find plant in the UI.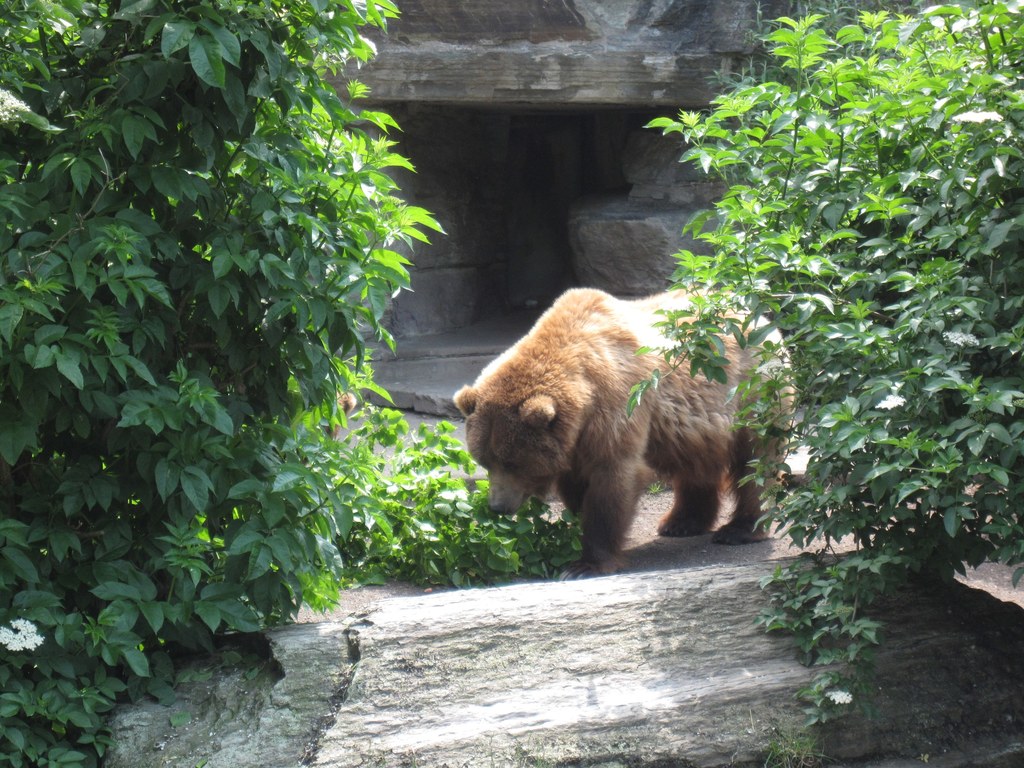
UI element at select_region(678, 61, 1012, 582).
